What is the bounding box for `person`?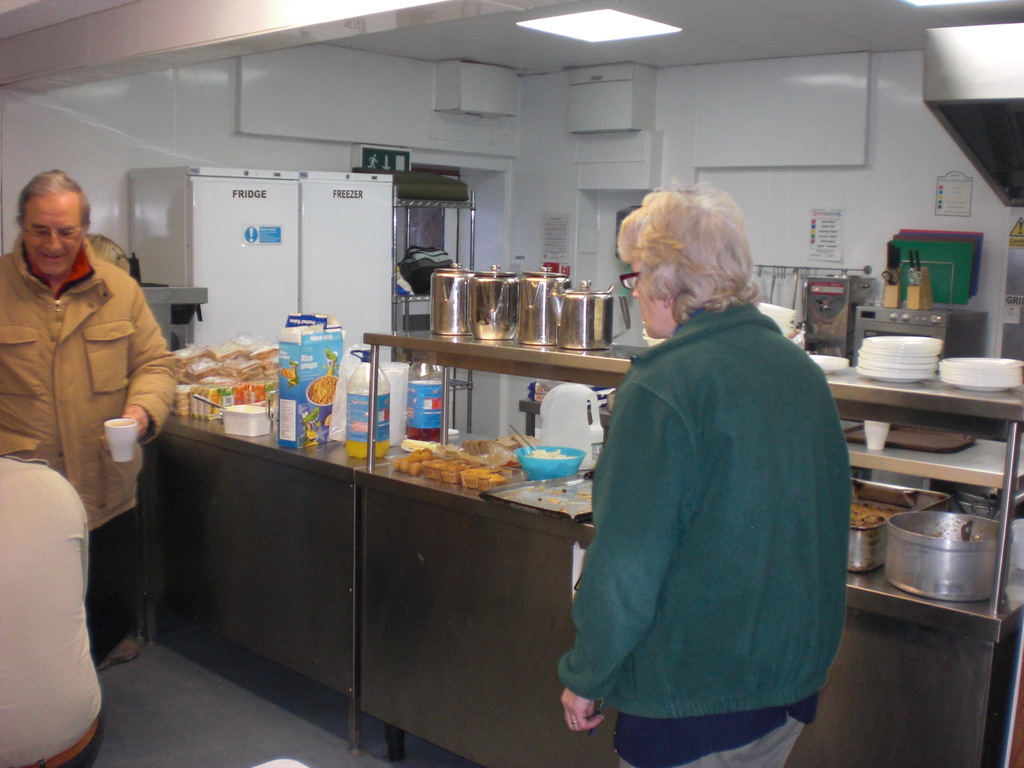
bbox(20, 164, 185, 646).
